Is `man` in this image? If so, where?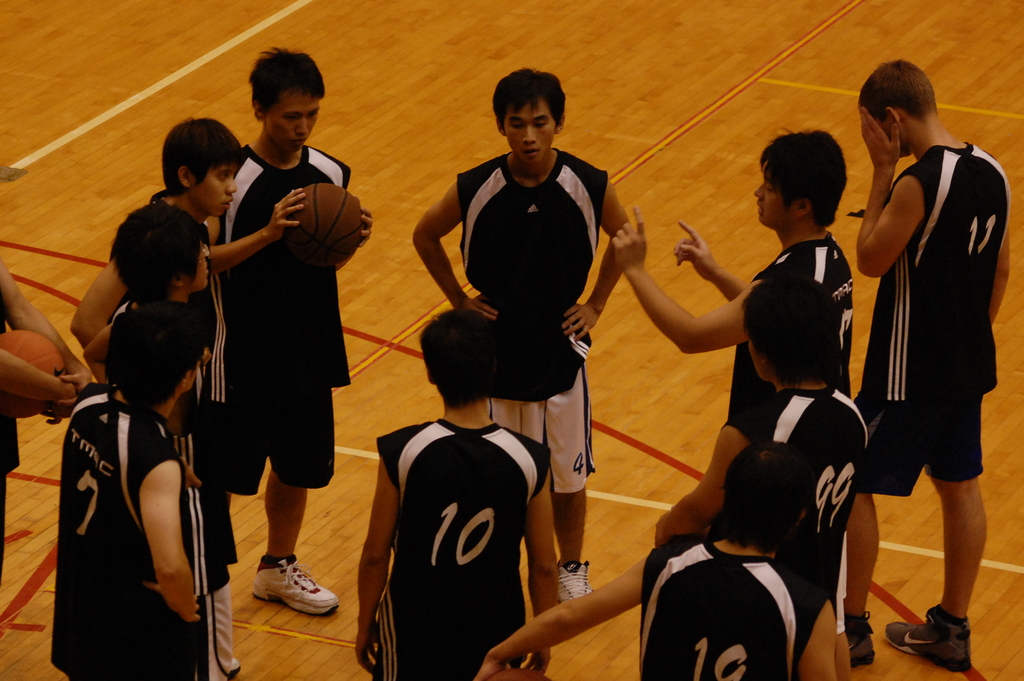
Yes, at left=55, top=300, right=202, bottom=680.
